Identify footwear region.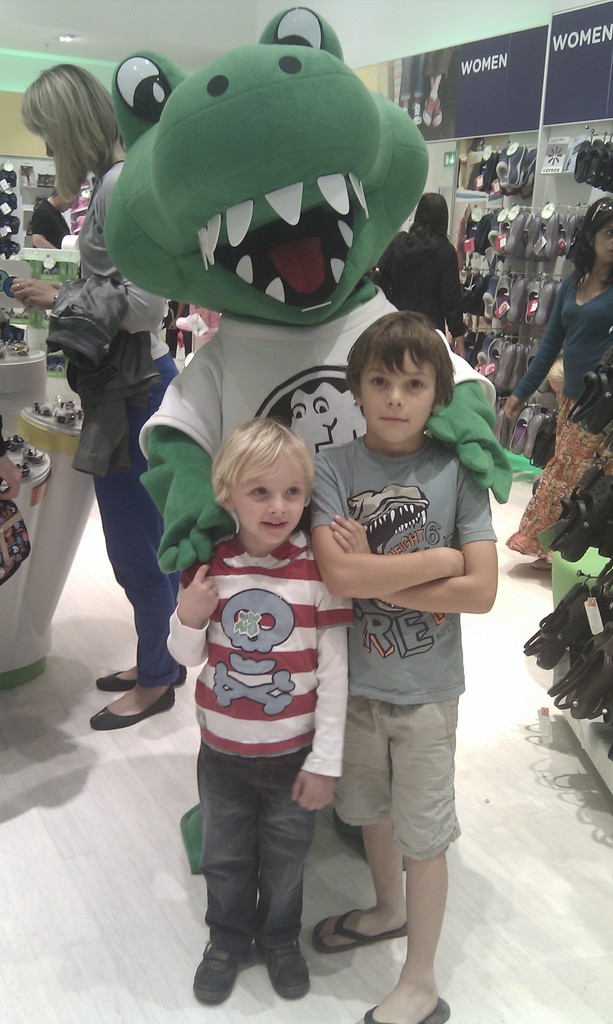
Region: <box>196,940,239,1001</box>.
